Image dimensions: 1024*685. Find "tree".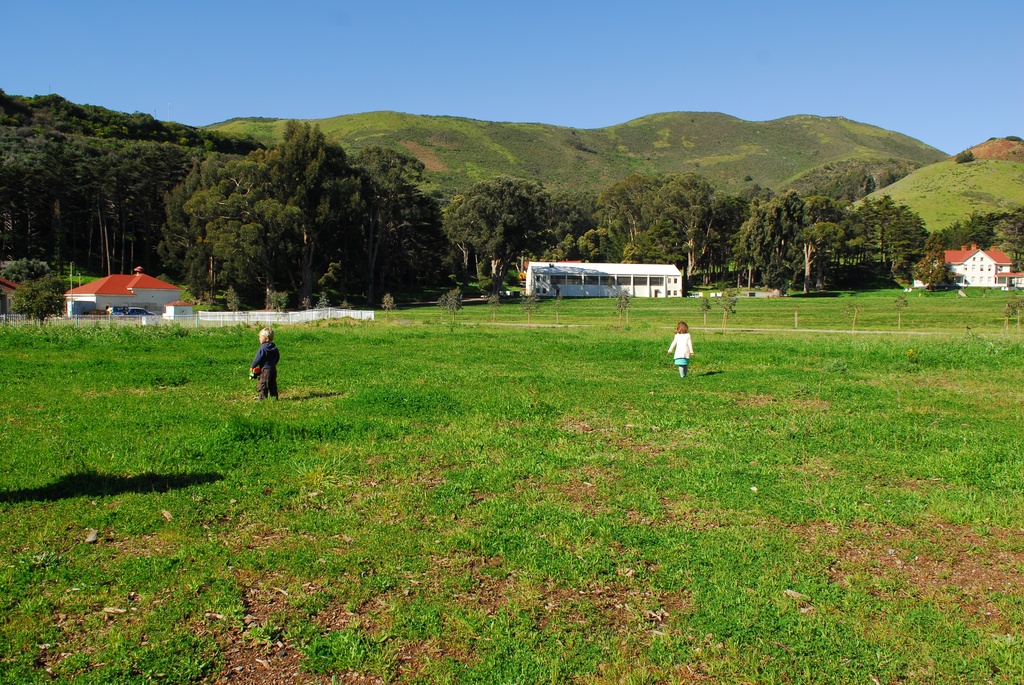
<box>0,132,77,274</box>.
